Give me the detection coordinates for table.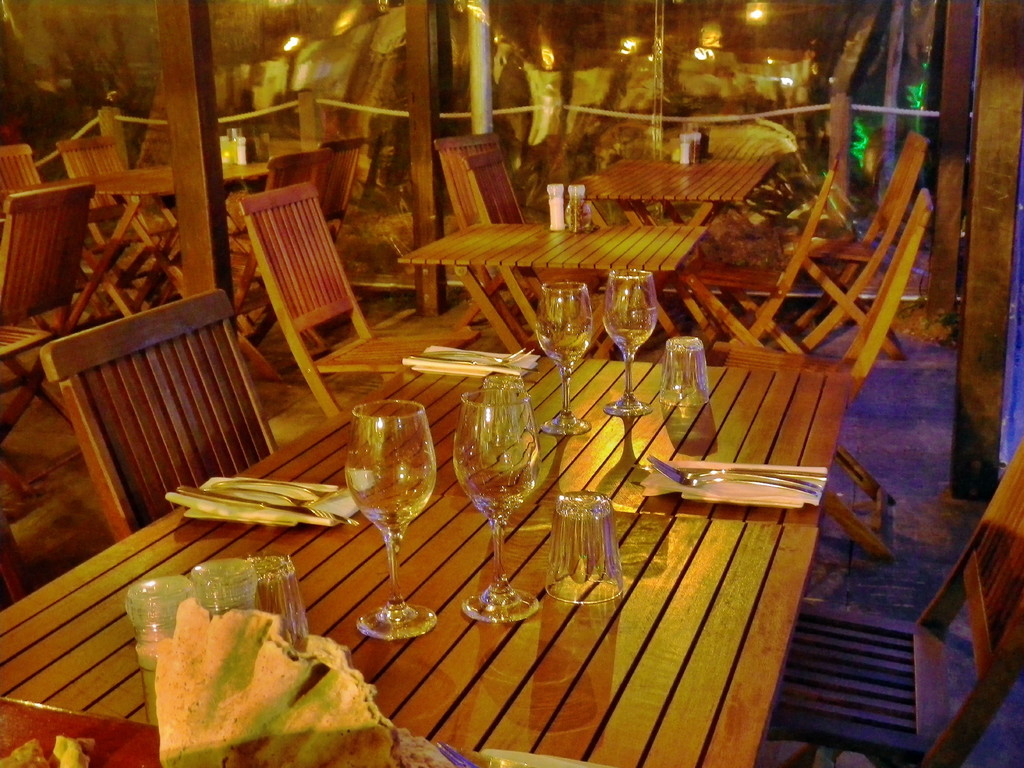
560,161,773,223.
